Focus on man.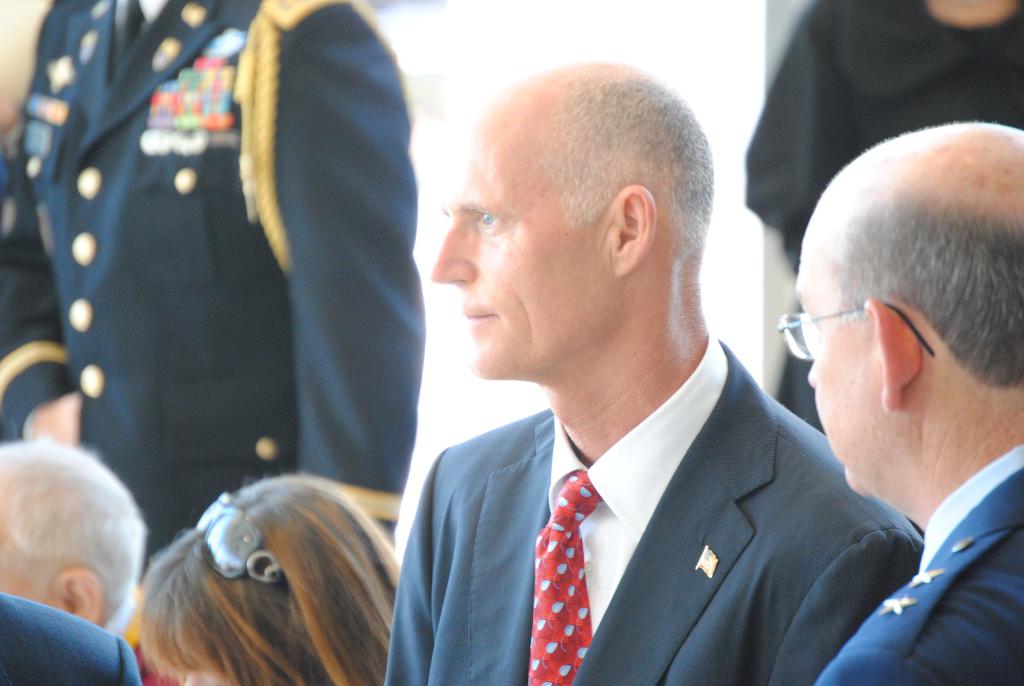
Focused at locate(0, 0, 426, 585).
